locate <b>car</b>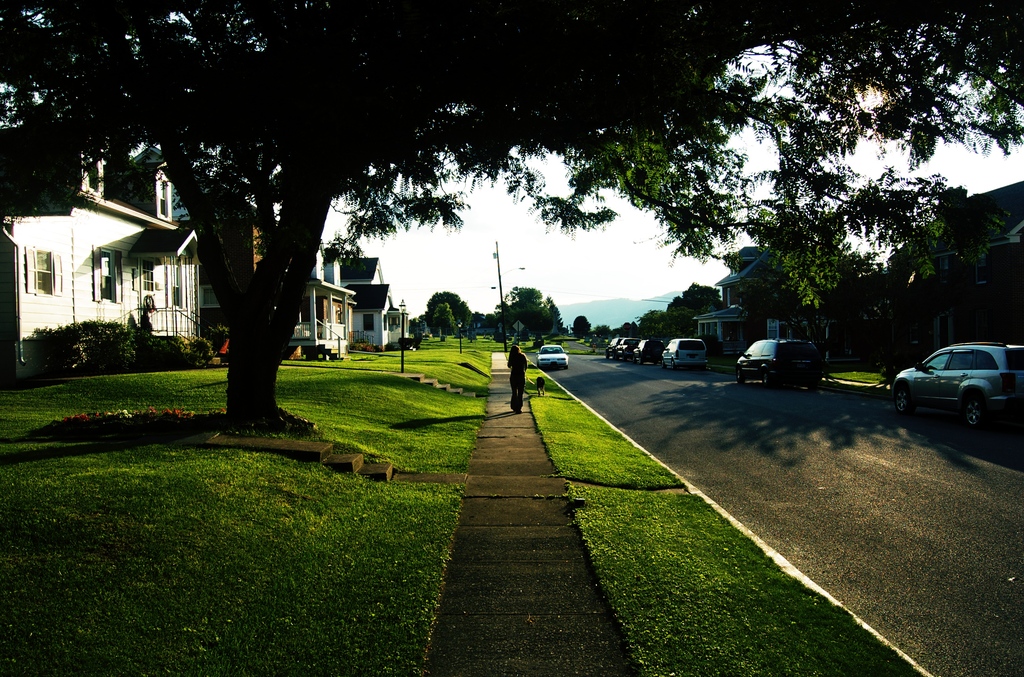
604/332/621/356
